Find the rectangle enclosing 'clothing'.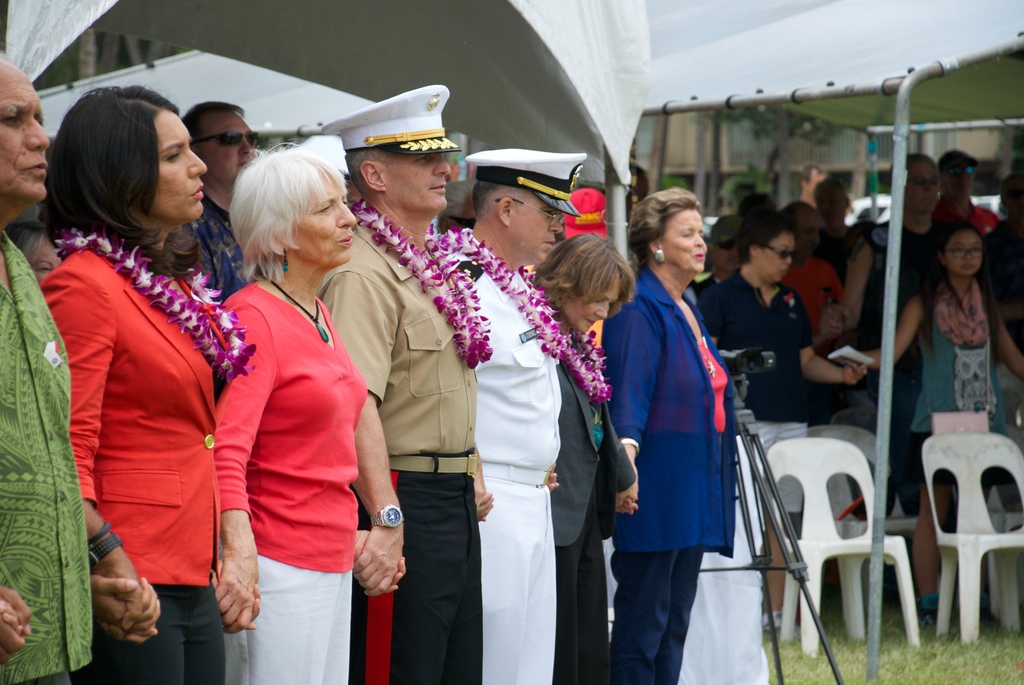
[868,218,933,459].
